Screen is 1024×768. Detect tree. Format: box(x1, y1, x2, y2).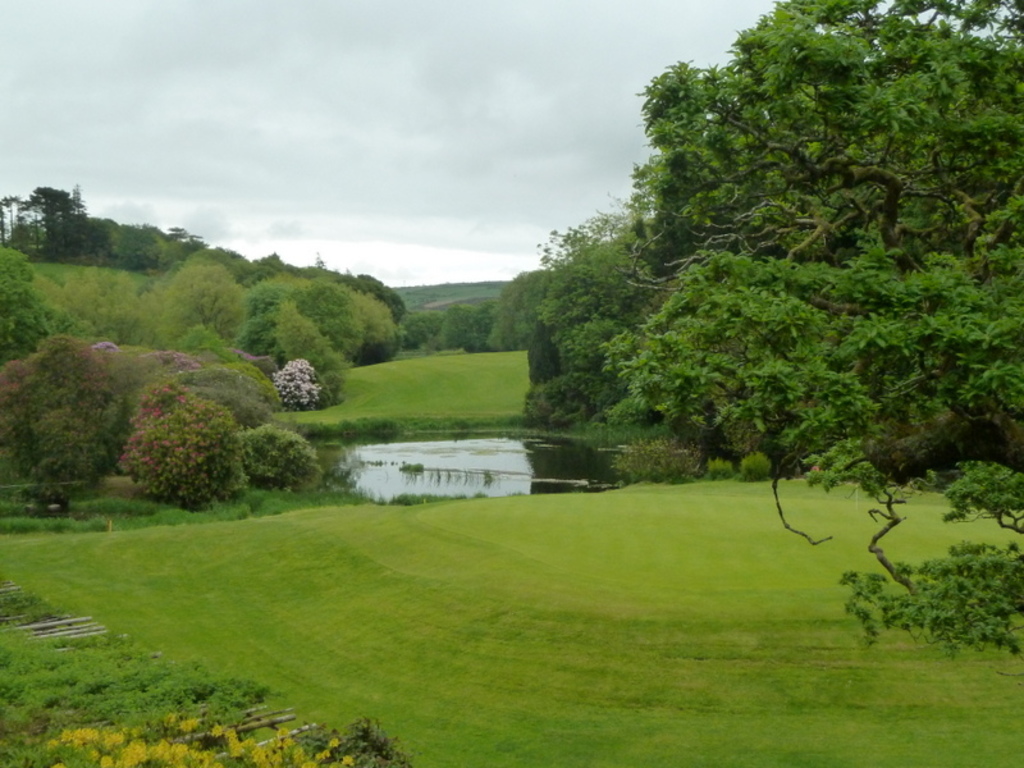
box(238, 421, 333, 499).
